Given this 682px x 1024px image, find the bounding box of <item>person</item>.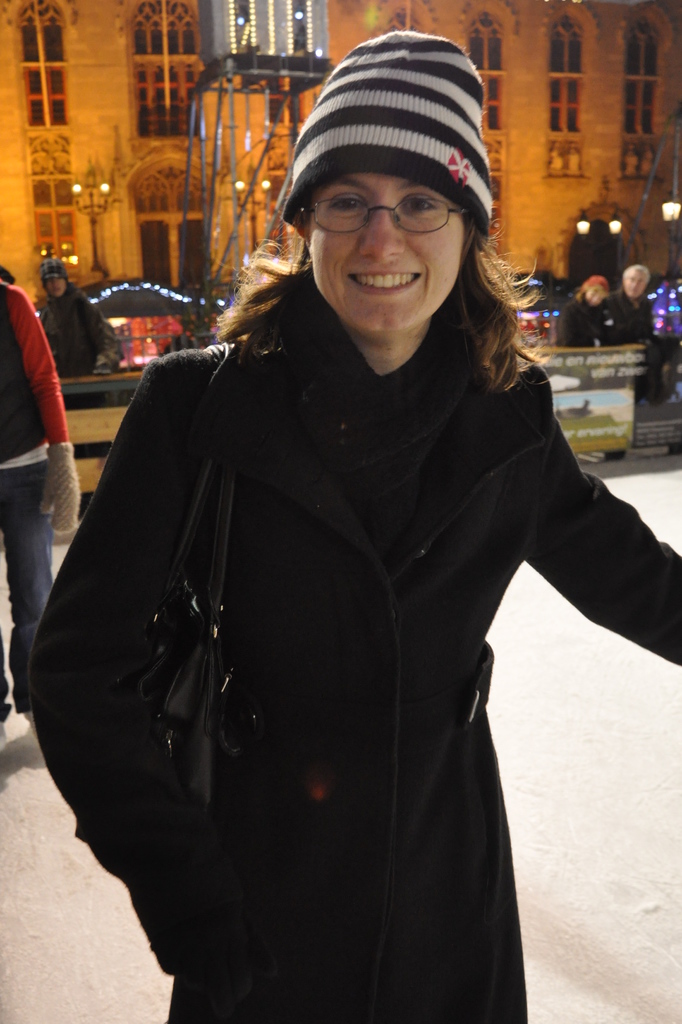
detection(601, 266, 658, 349).
